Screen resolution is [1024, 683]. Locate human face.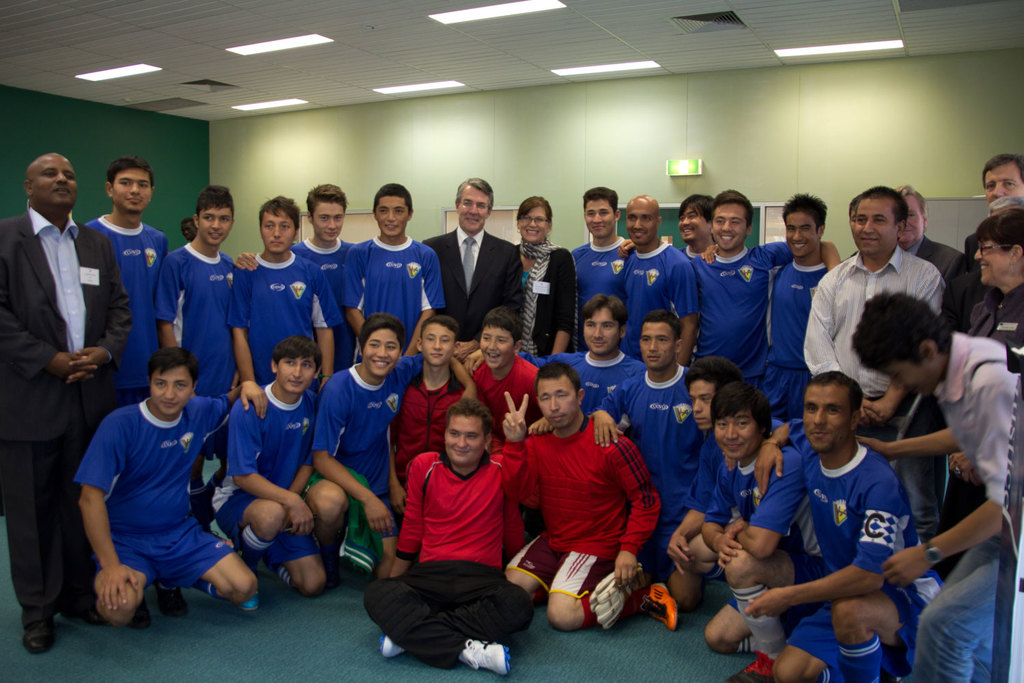
pyautogui.locateOnScreen(894, 362, 937, 389).
